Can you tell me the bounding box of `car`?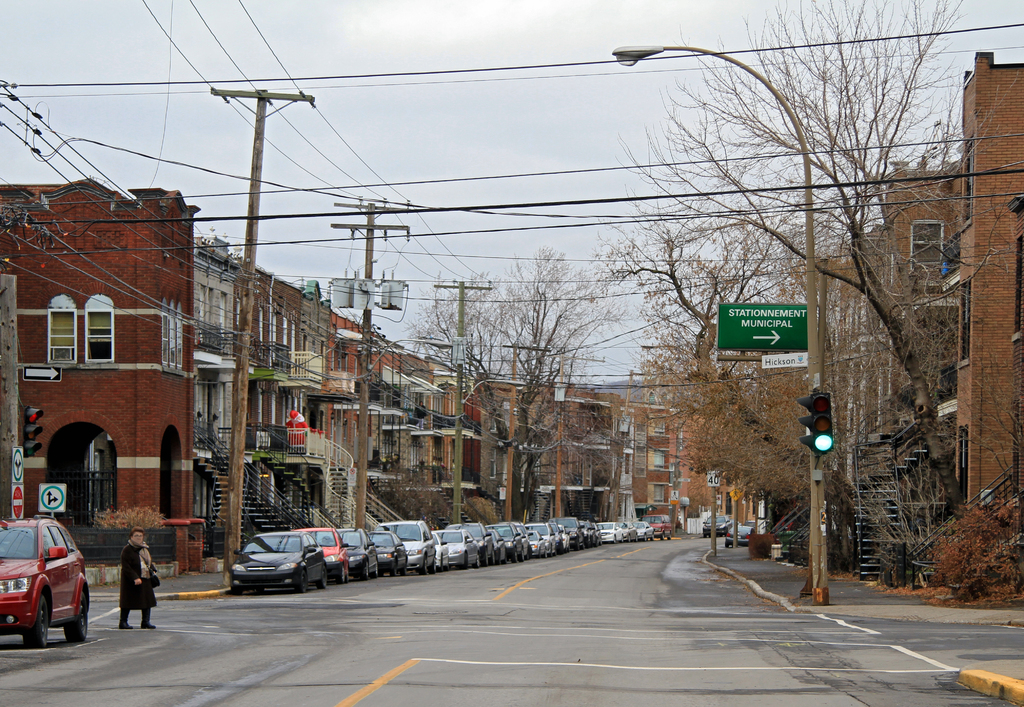
l=0, t=516, r=90, b=649.
